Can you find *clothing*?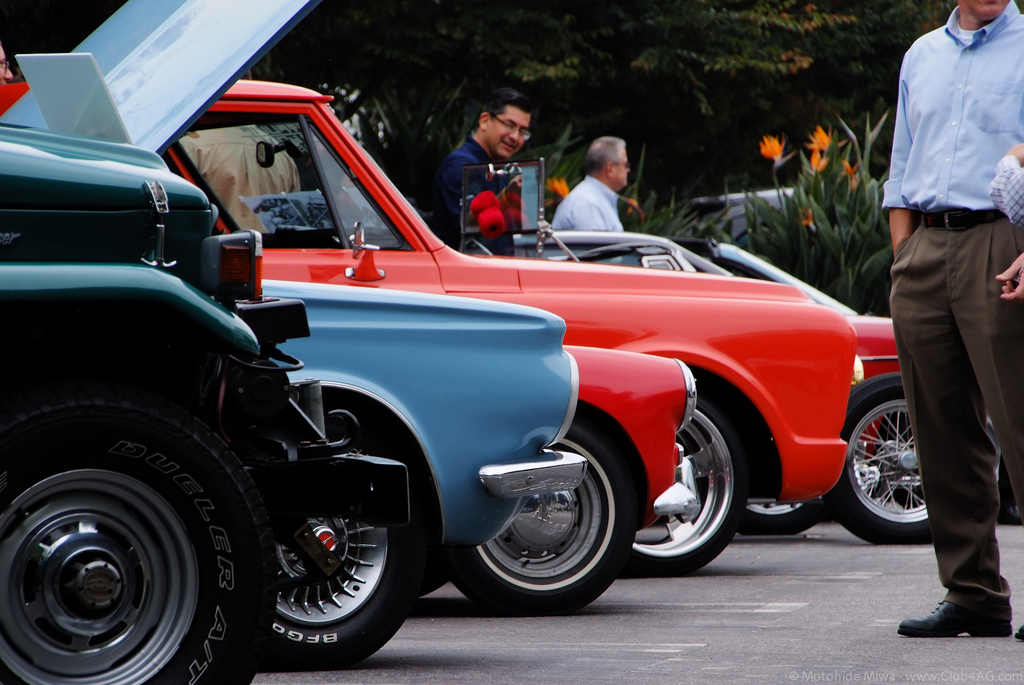
Yes, bounding box: bbox=[432, 135, 538, 277].
